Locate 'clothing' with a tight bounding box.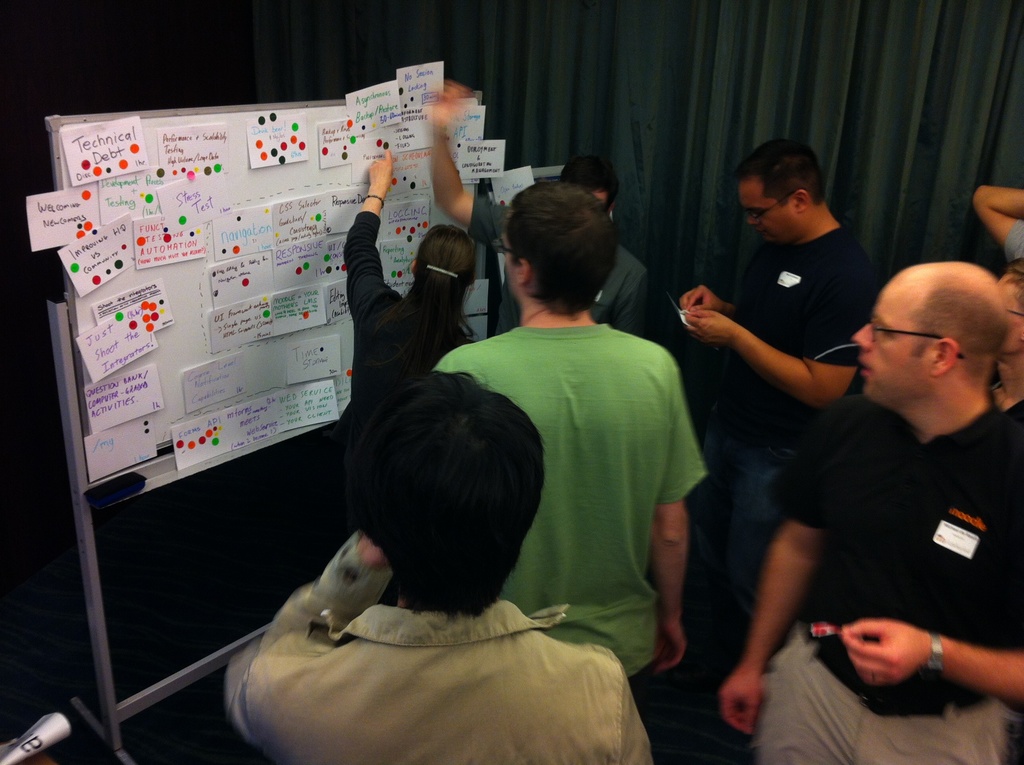
detection(1002, 215, 1023, 265).
